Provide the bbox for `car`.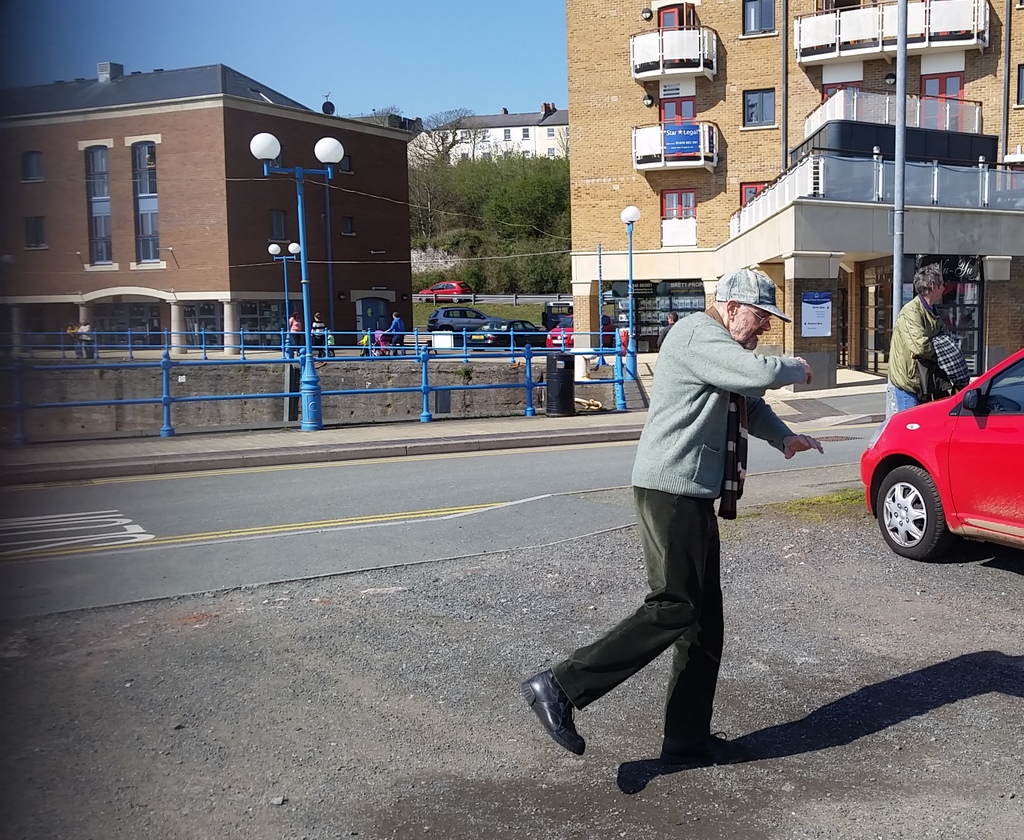
(left=419, top=281, right=478, bottom=303).
